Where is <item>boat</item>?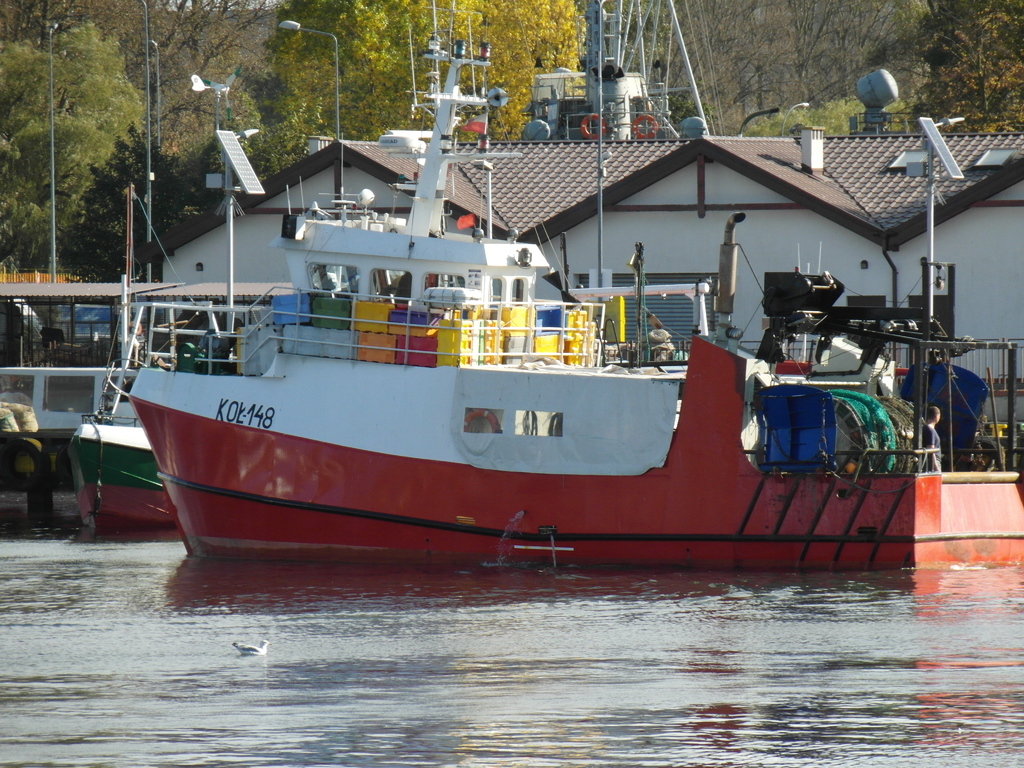
bbox=(64, 84, 407, 525).
